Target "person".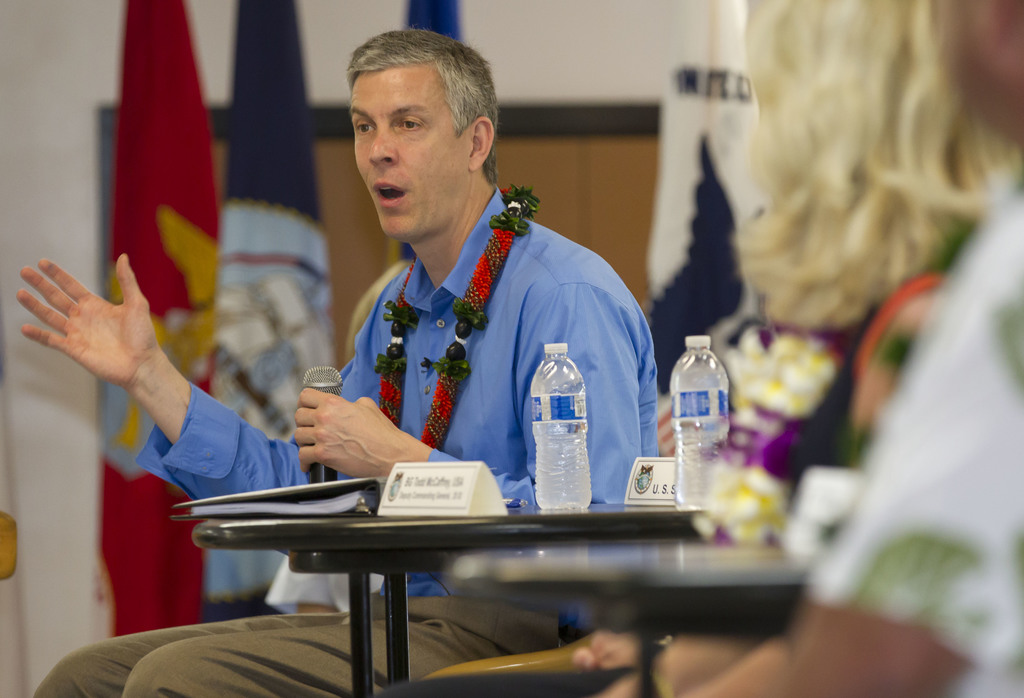
Target region: [x1=20, y1=22, x2=666, y2=697].
